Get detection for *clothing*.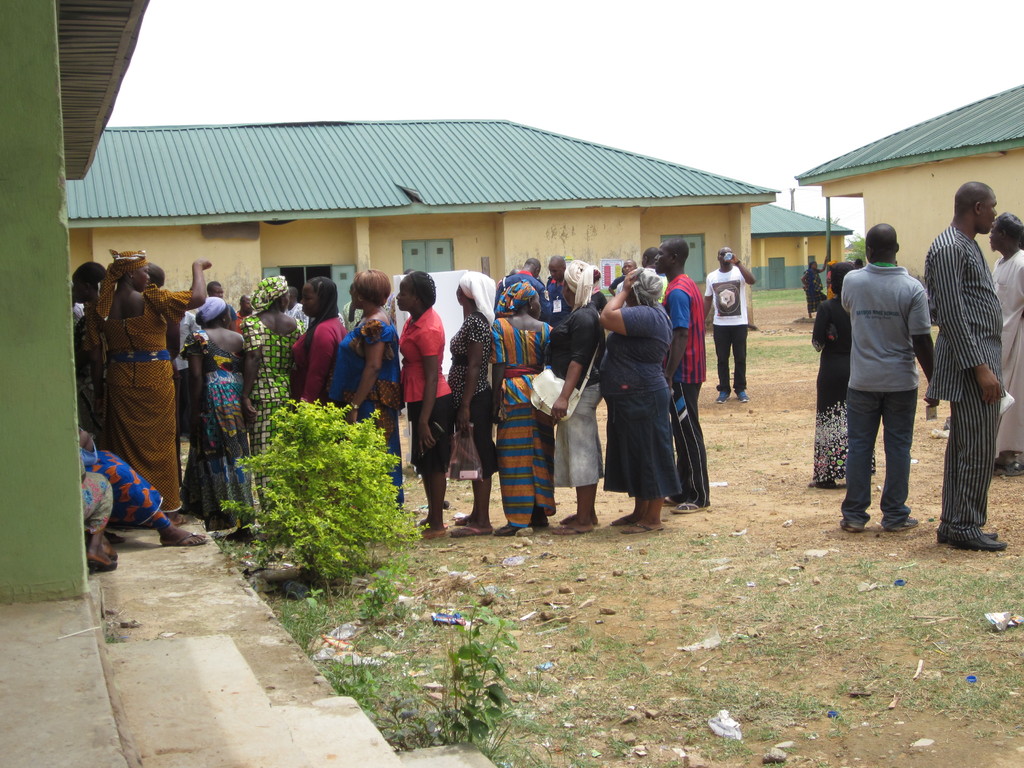
Detection: {"x1": 990, "y1": 239, "x2": 1023, "y2": 455}.
